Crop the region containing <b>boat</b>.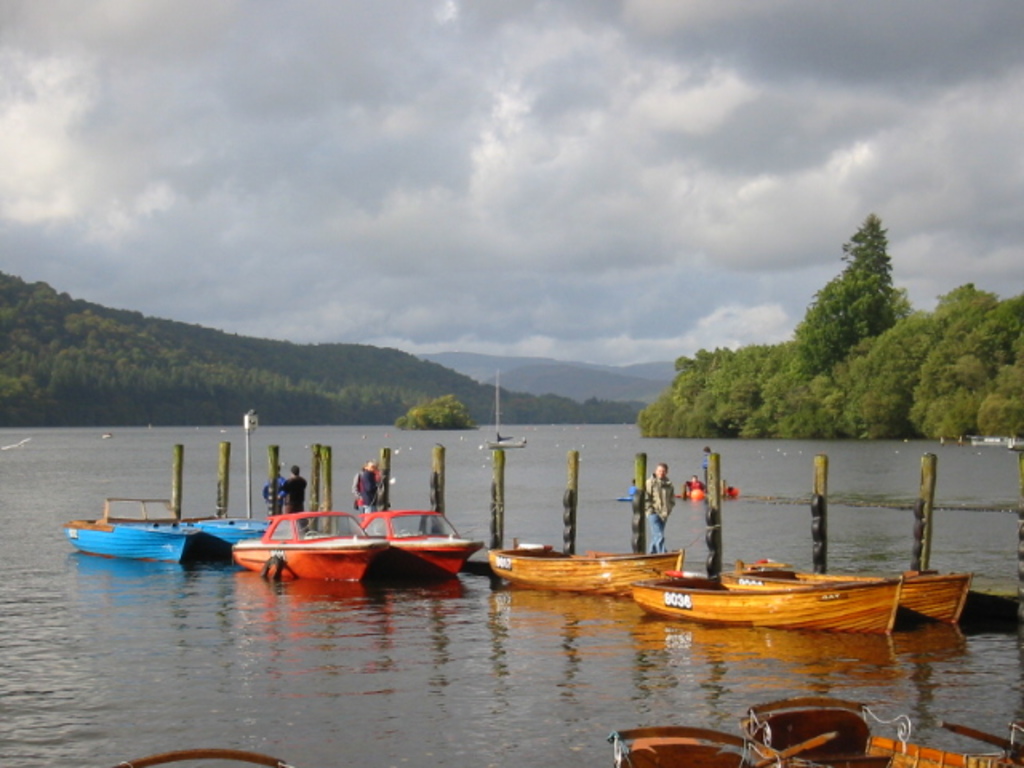
Crop region: <region>232, 493, 491, 597</region>.
